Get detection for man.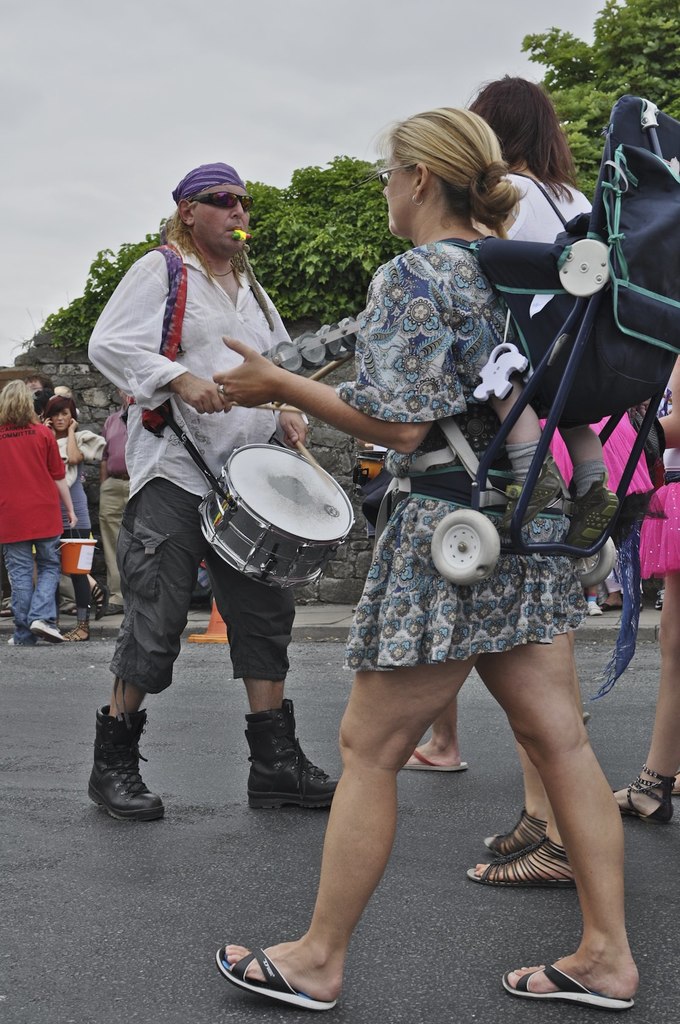
Detection: 93:166:330:732.
